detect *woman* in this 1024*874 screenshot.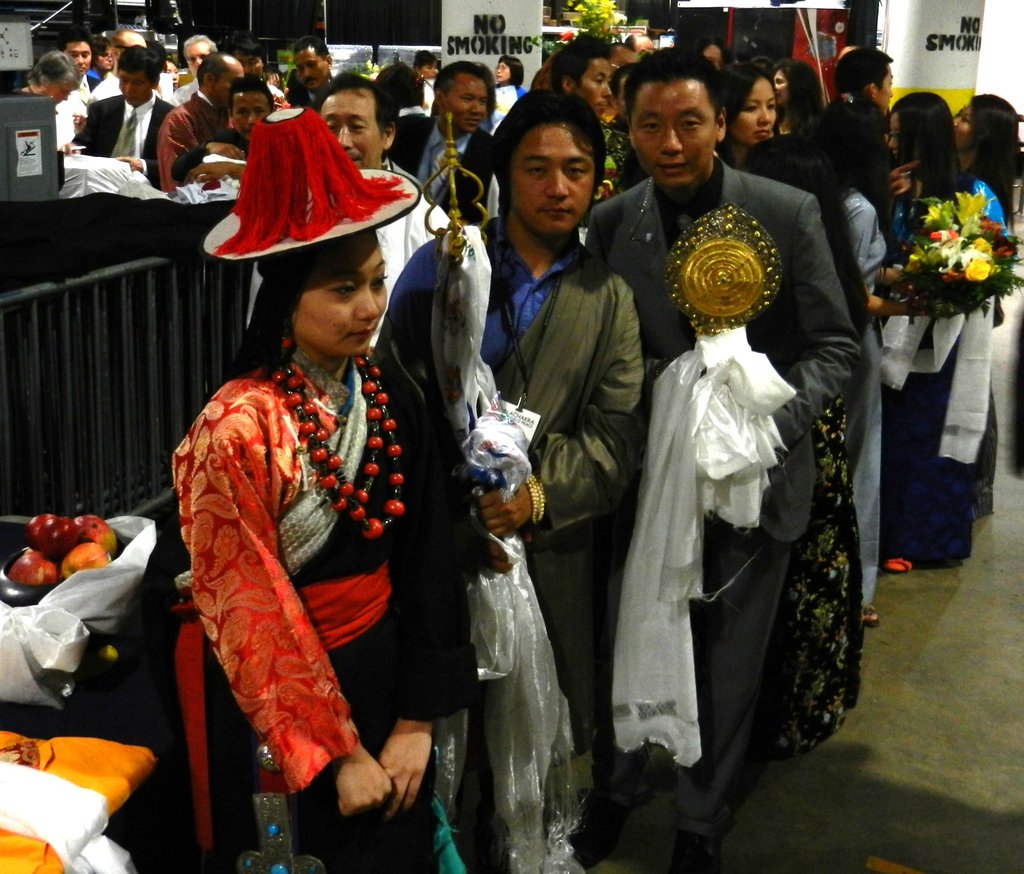
Detection: locate(886, 86, 973, 572).
